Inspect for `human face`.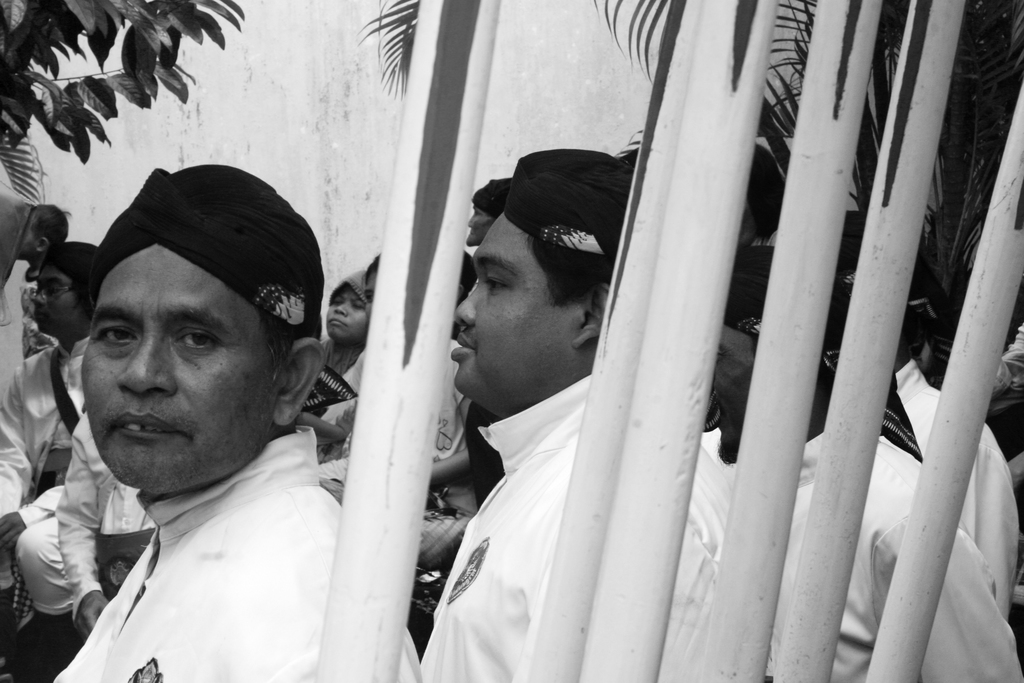
Inspection: crop(452, 215, 584, 399).
